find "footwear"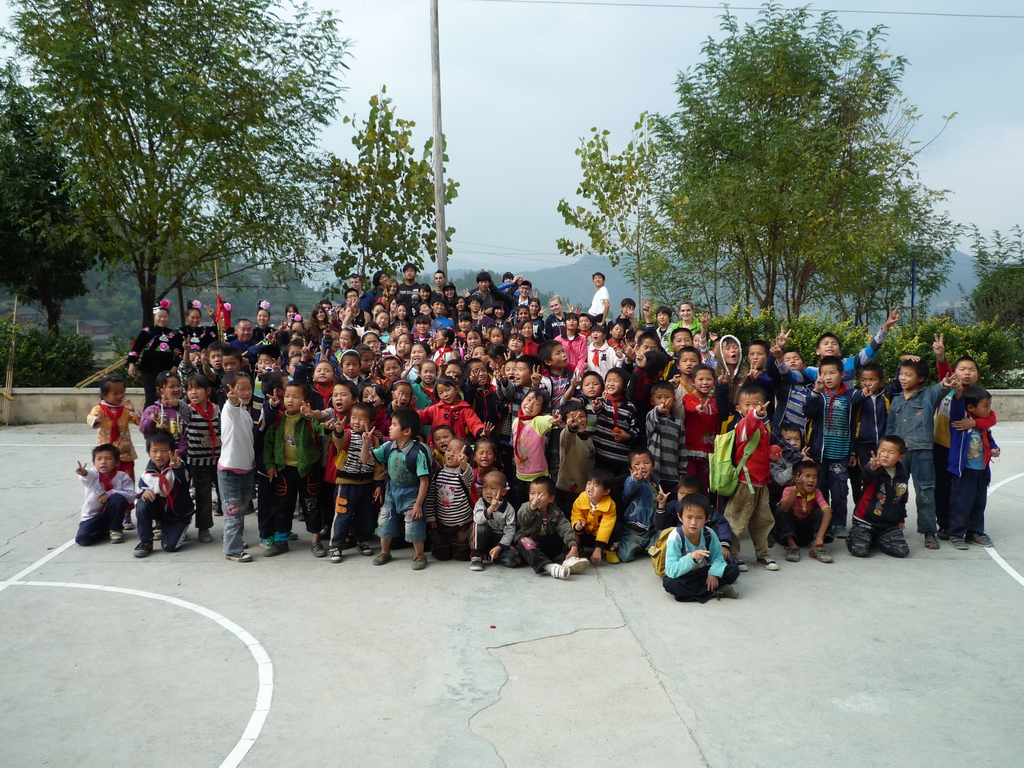
bbox(124, 519, 135, 529)
